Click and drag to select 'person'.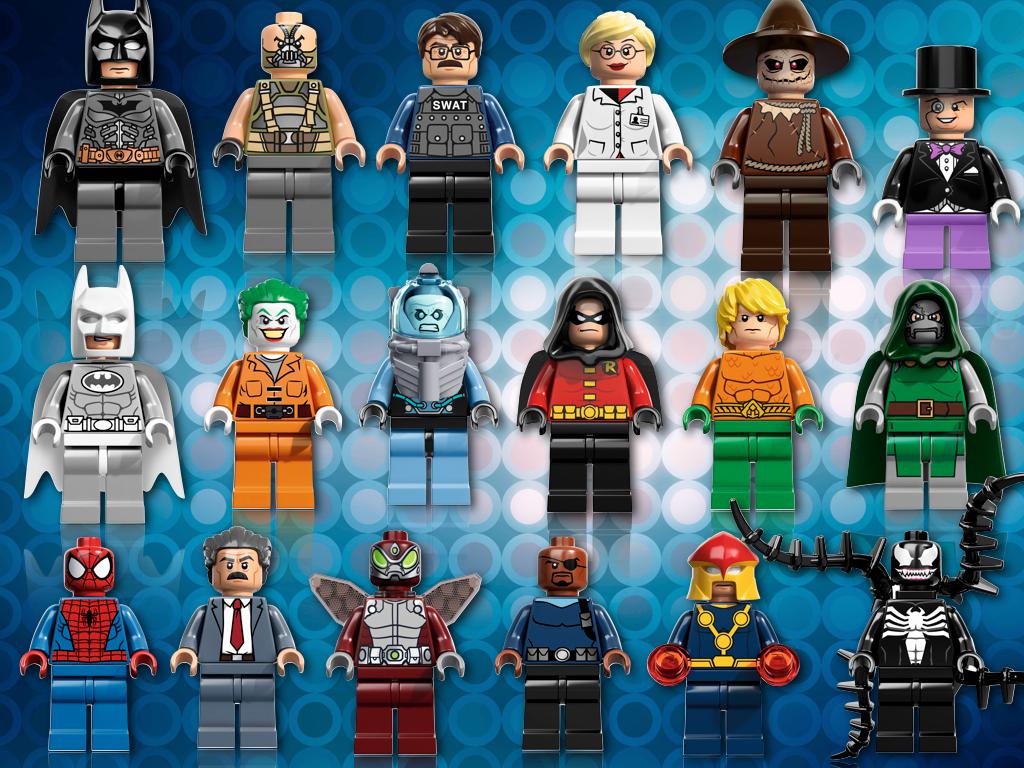
Selection: 379, 12, 521, 256.
